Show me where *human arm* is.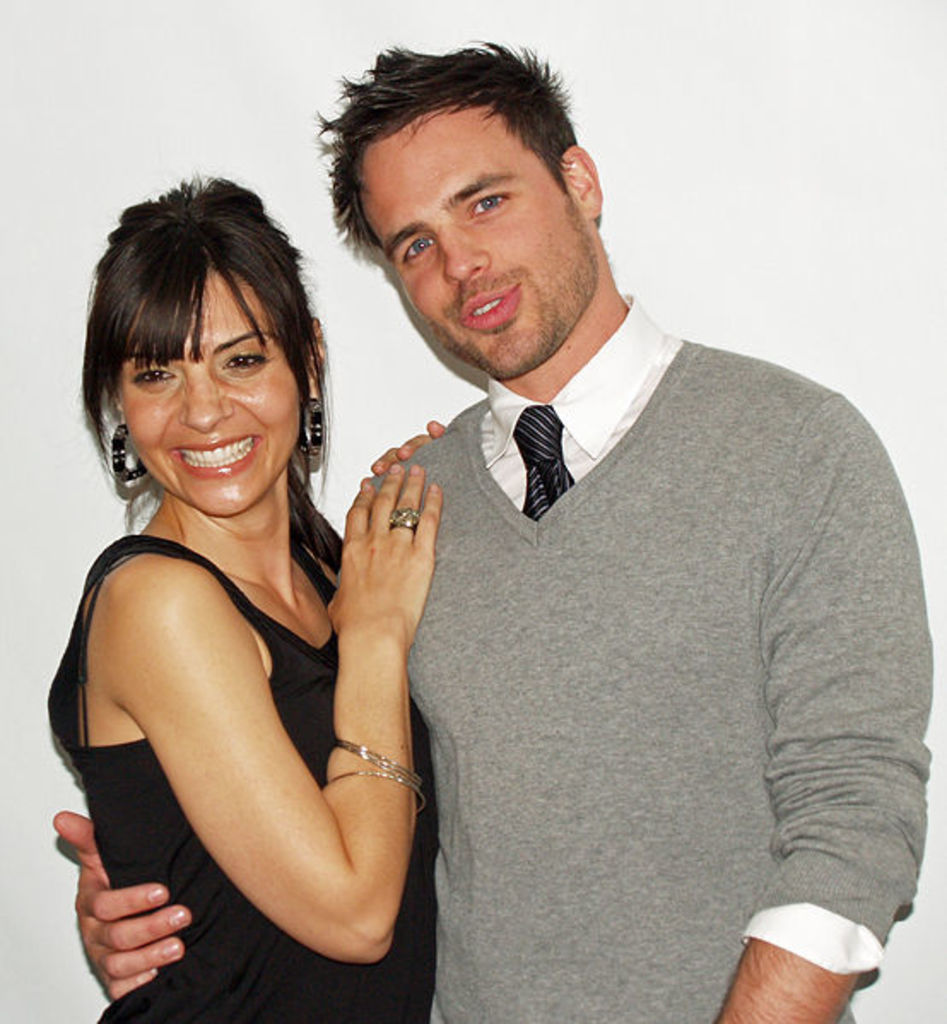
*human arm* is at bbox=(96, 489, 412, 966).
